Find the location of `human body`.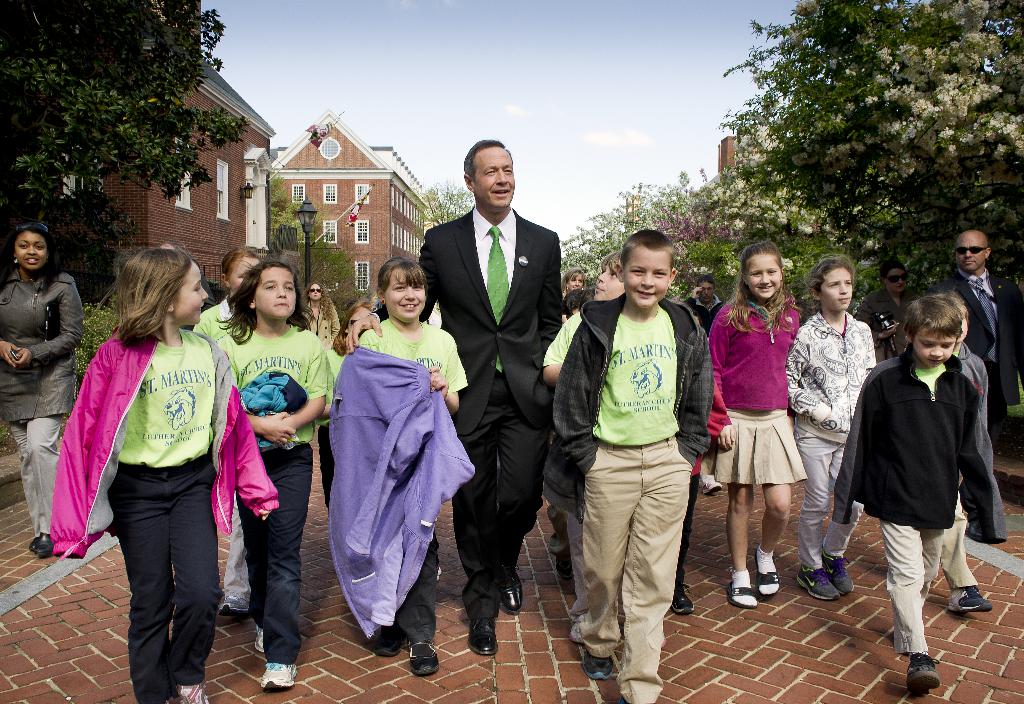
Location: 788/259/877/603.
